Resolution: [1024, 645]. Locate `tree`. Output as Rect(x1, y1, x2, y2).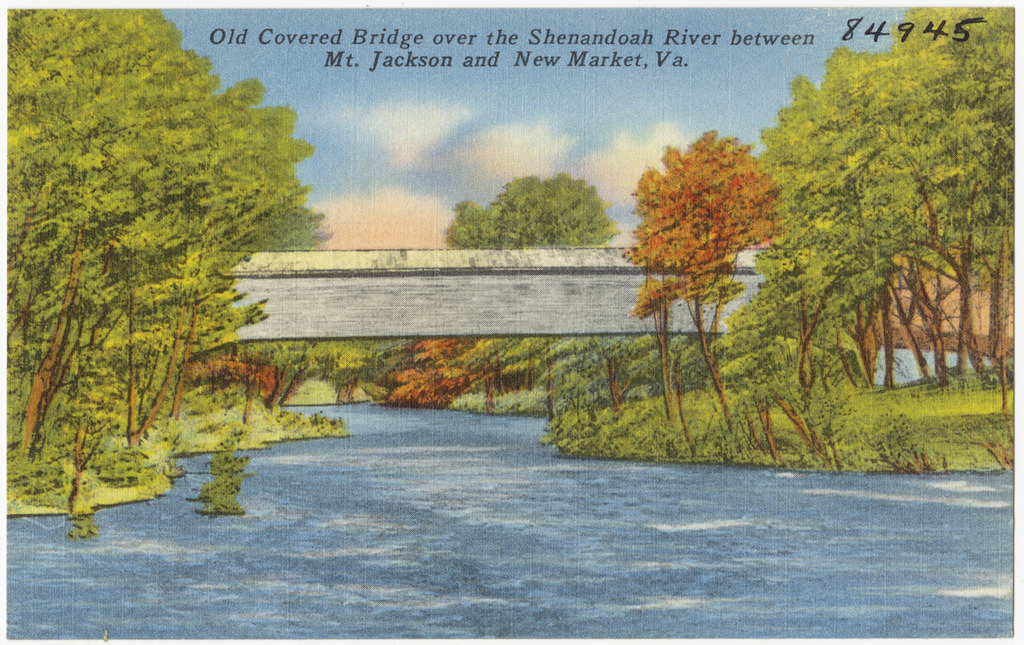
Rect(441, 166, 620, 399).
